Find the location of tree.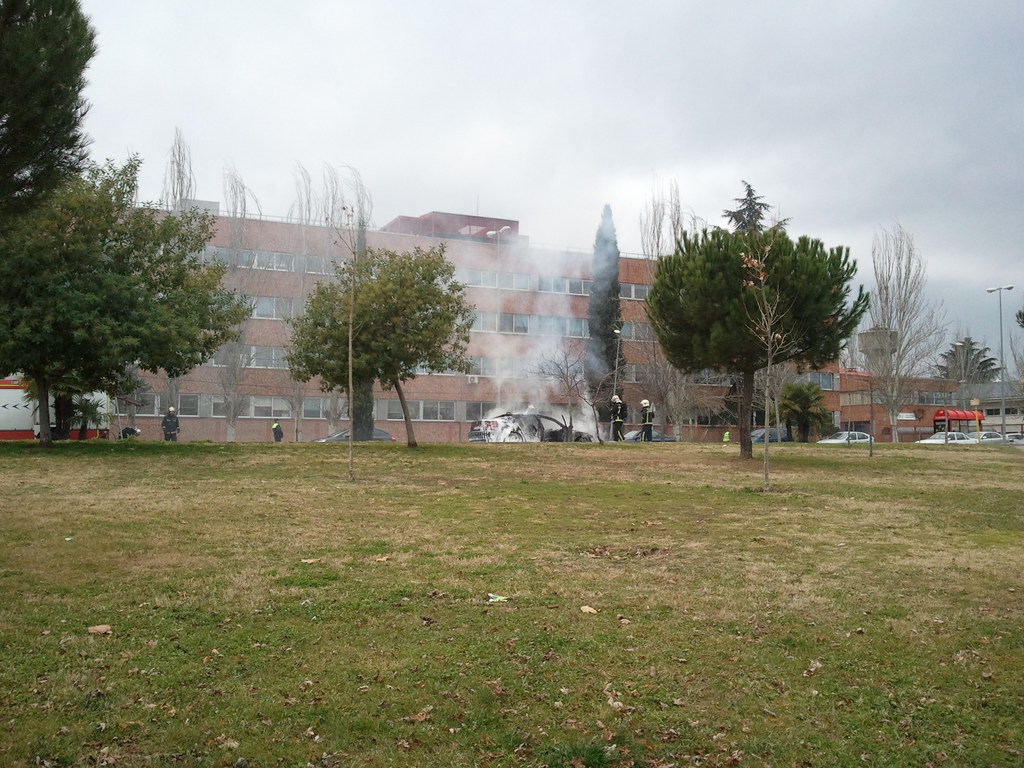
Location: (left=983, top=306, right=1023, bottom=435).
